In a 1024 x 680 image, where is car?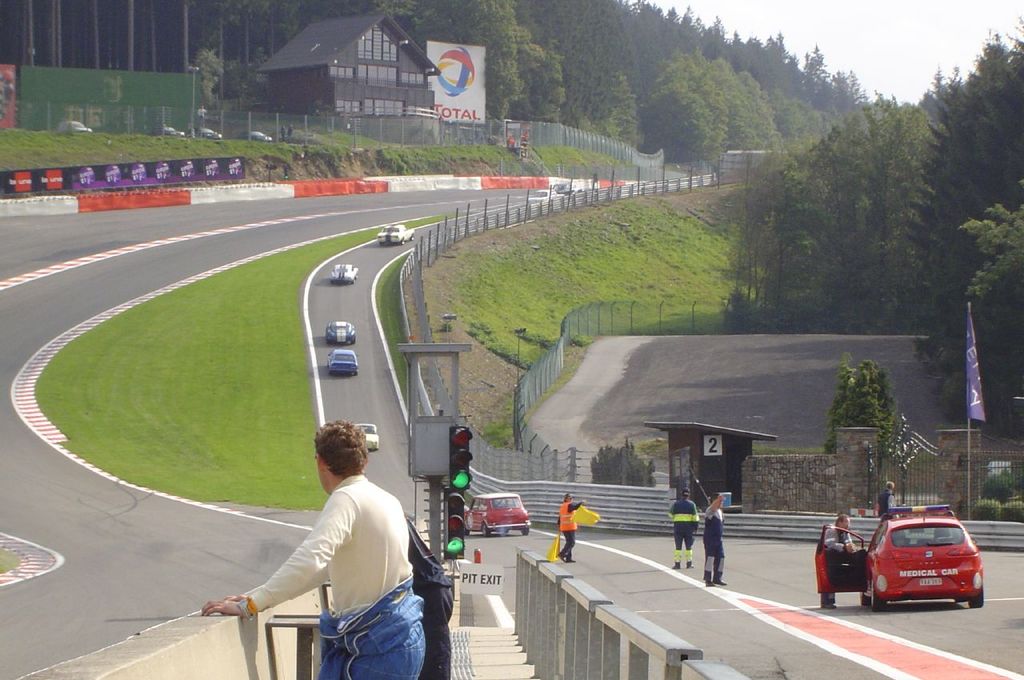
Rect(328, 261, 359, 283).
